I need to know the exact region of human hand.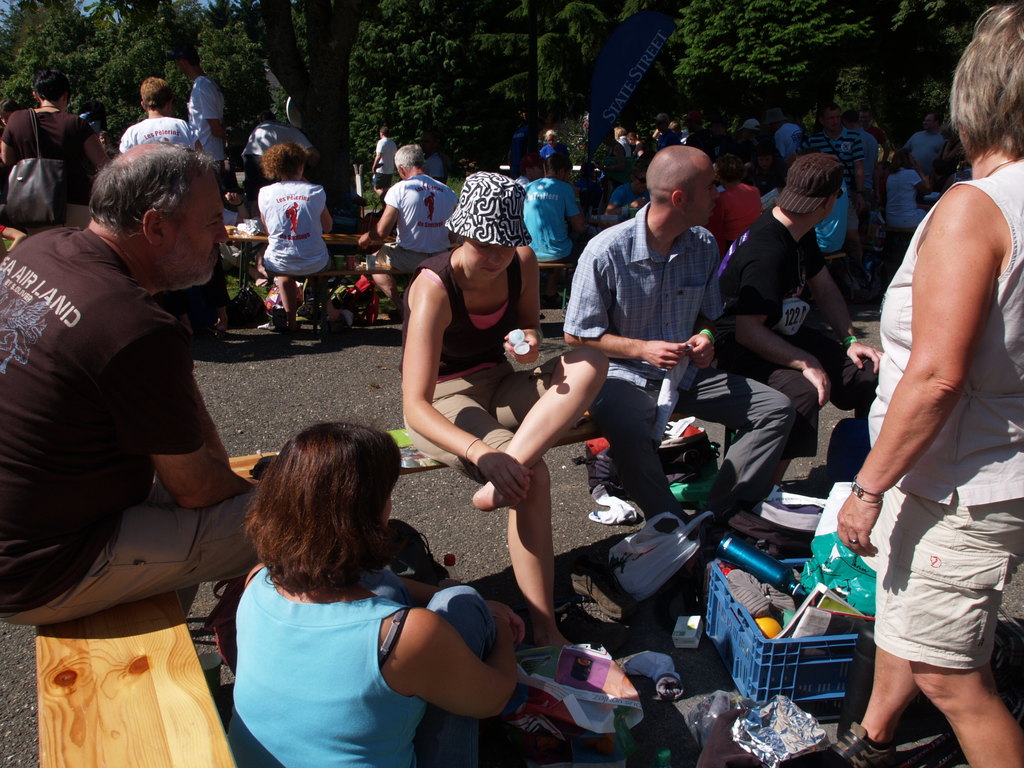
Region: bbox=[837, 490, 880, 557].
